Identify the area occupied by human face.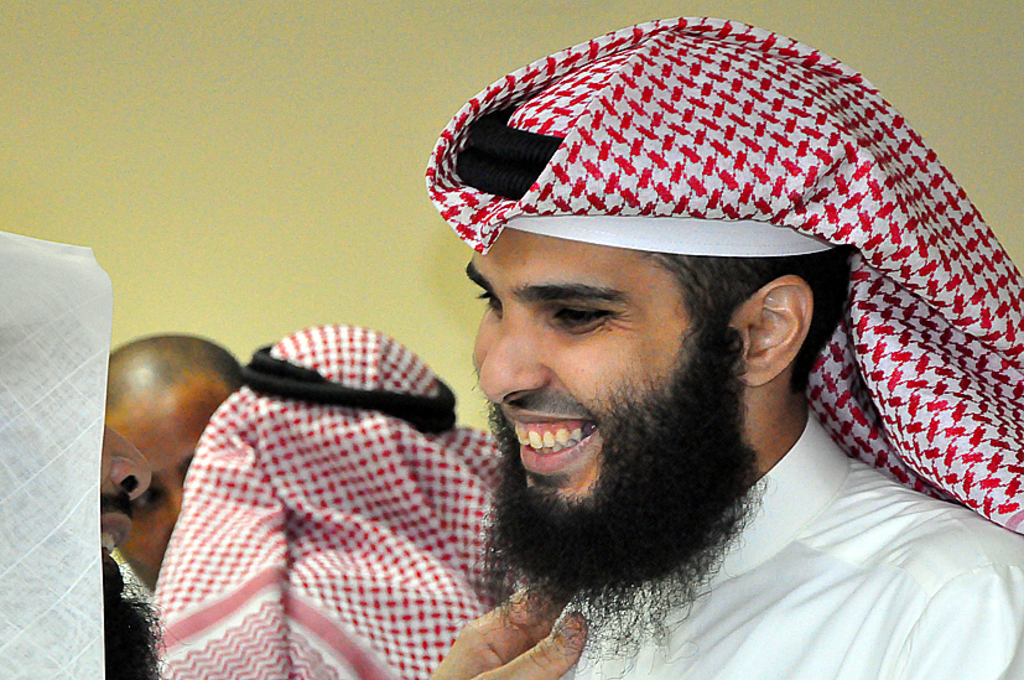
Area: [99,417,158,675].
